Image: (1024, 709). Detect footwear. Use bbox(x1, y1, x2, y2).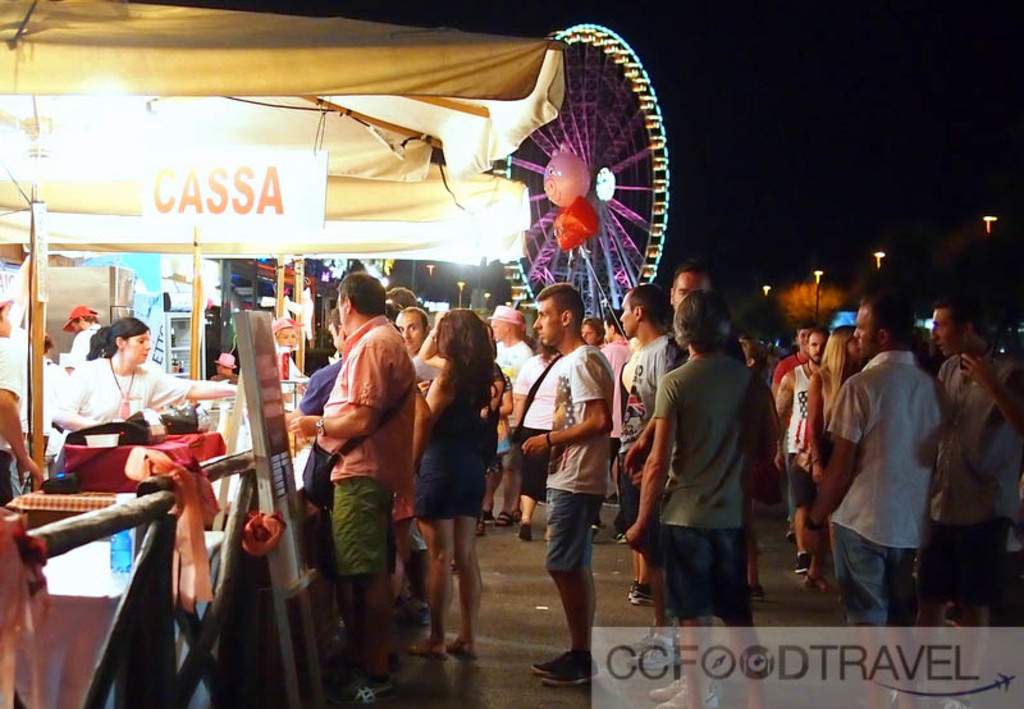
bbox(402, 639, 449, 662).
